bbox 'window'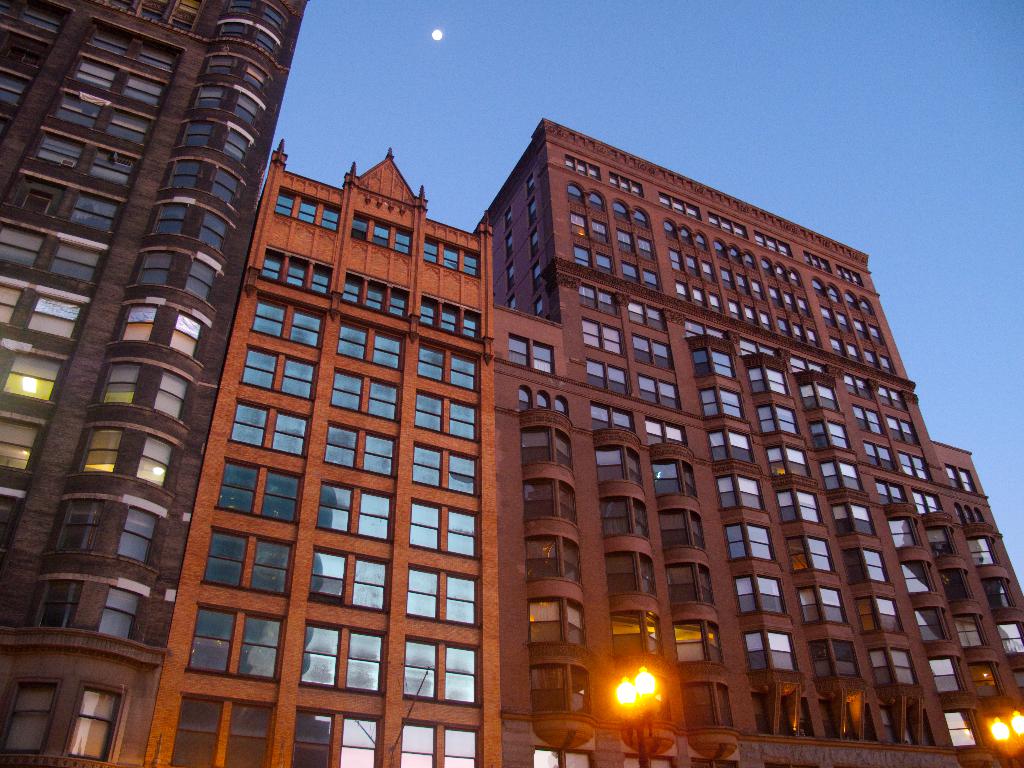
locate(216, 458, 301, 527)
